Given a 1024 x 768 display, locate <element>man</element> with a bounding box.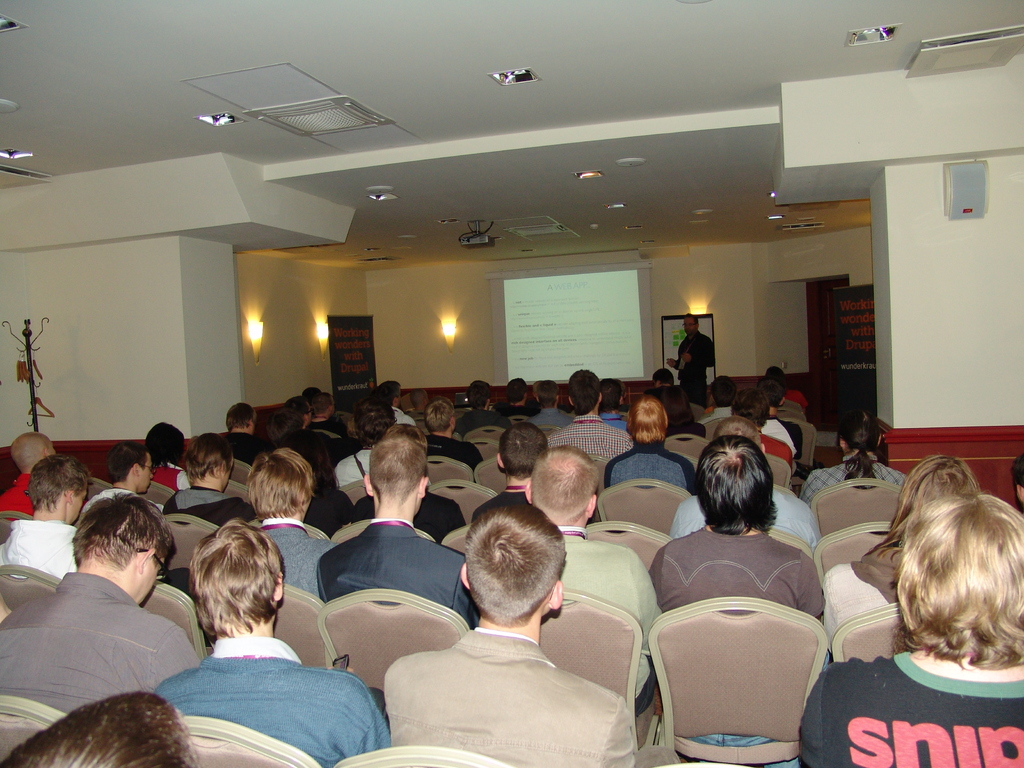
Located: 307,388,344,440.
